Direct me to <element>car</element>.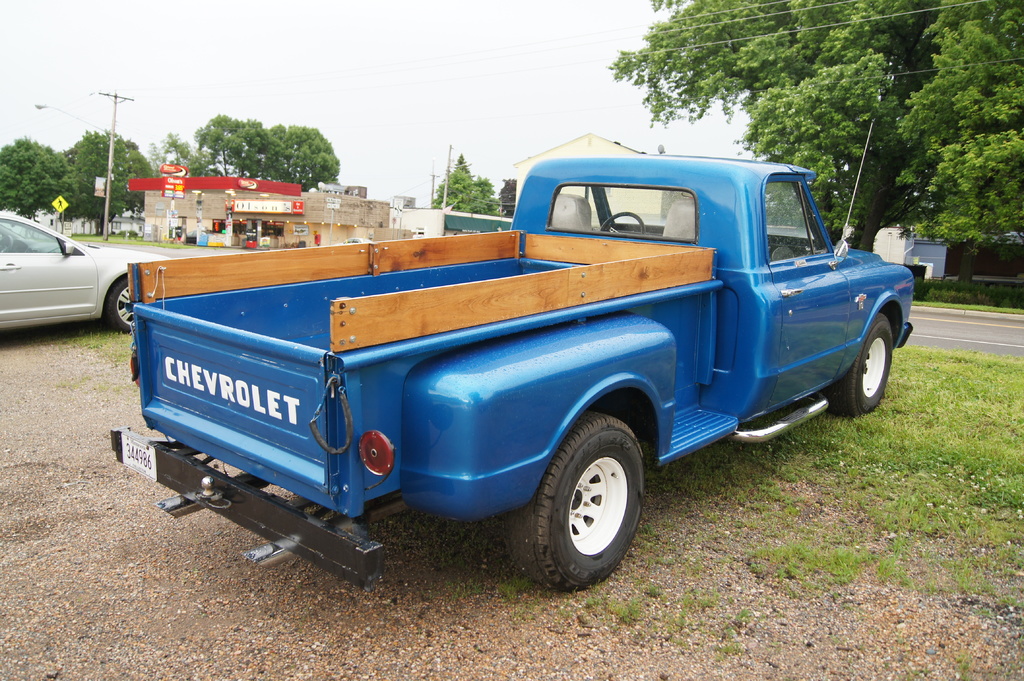
Direction: left=0, top=207, right=172, bottom=332.
